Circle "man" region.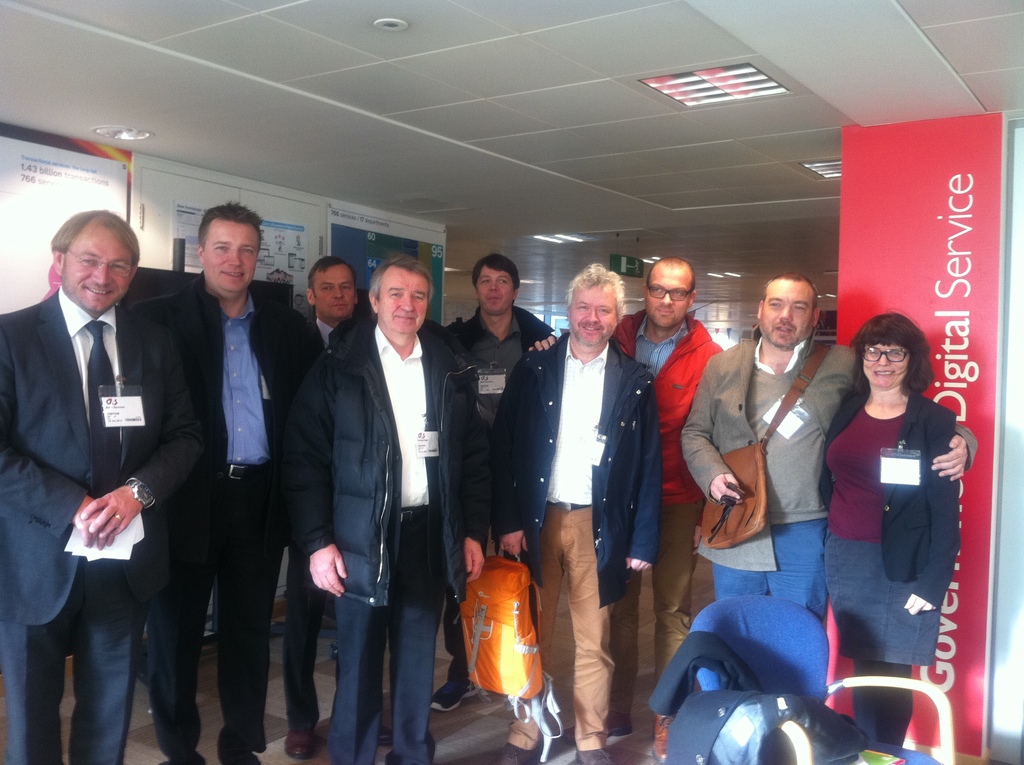
Region: box=[282, 250, 394, 756].
